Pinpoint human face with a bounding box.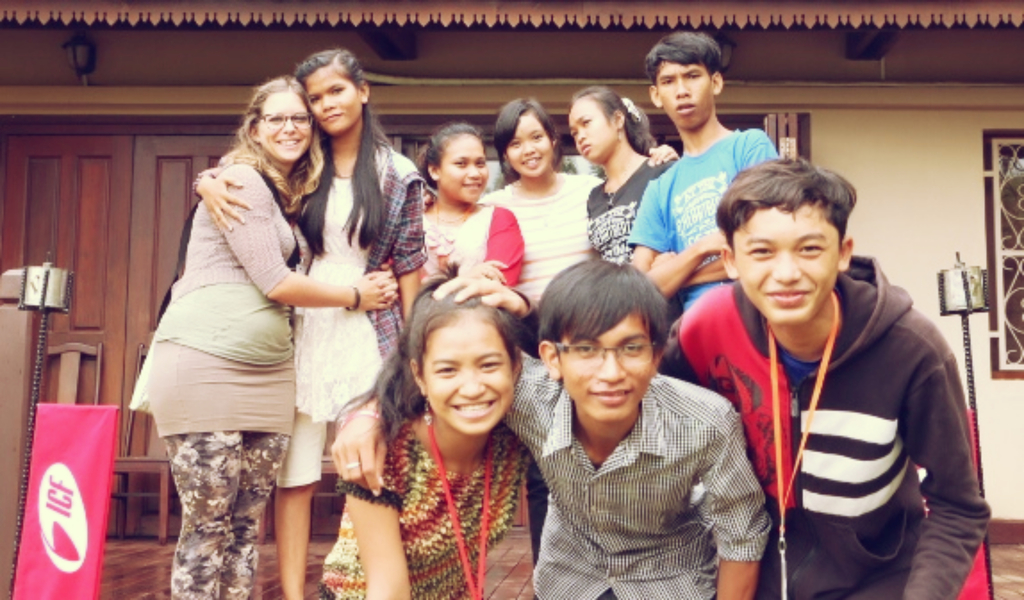
[558, 309, 650, 424].
